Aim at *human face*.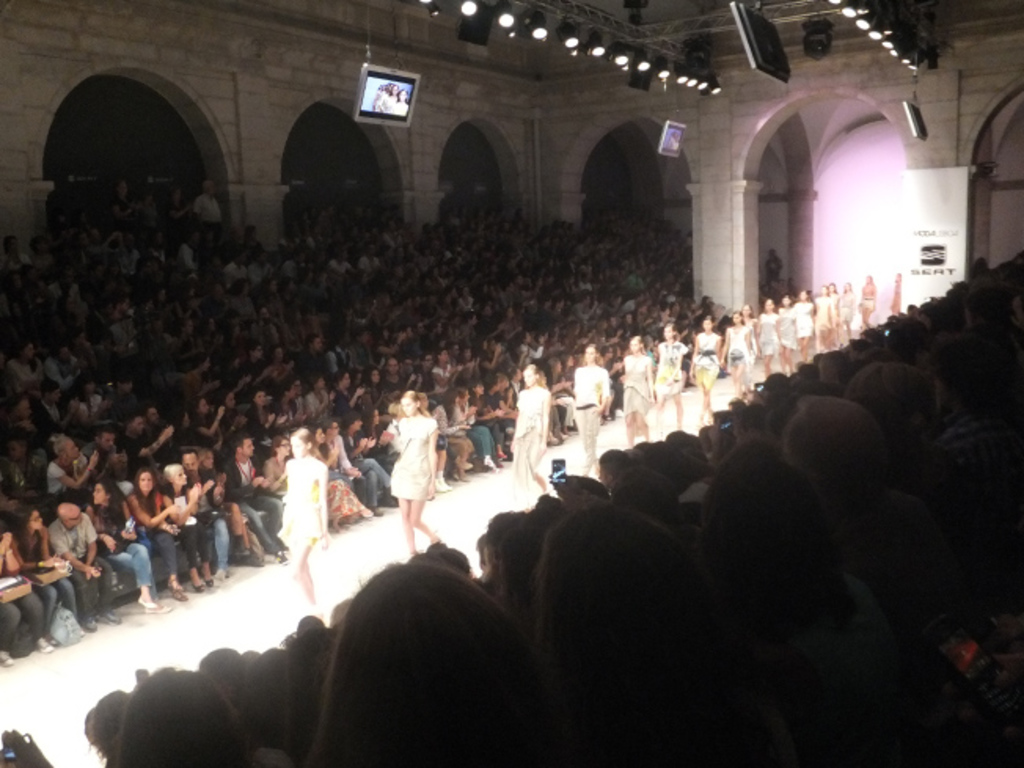
Aimed at x1=182 y1=451 x2=201 y2=477.
